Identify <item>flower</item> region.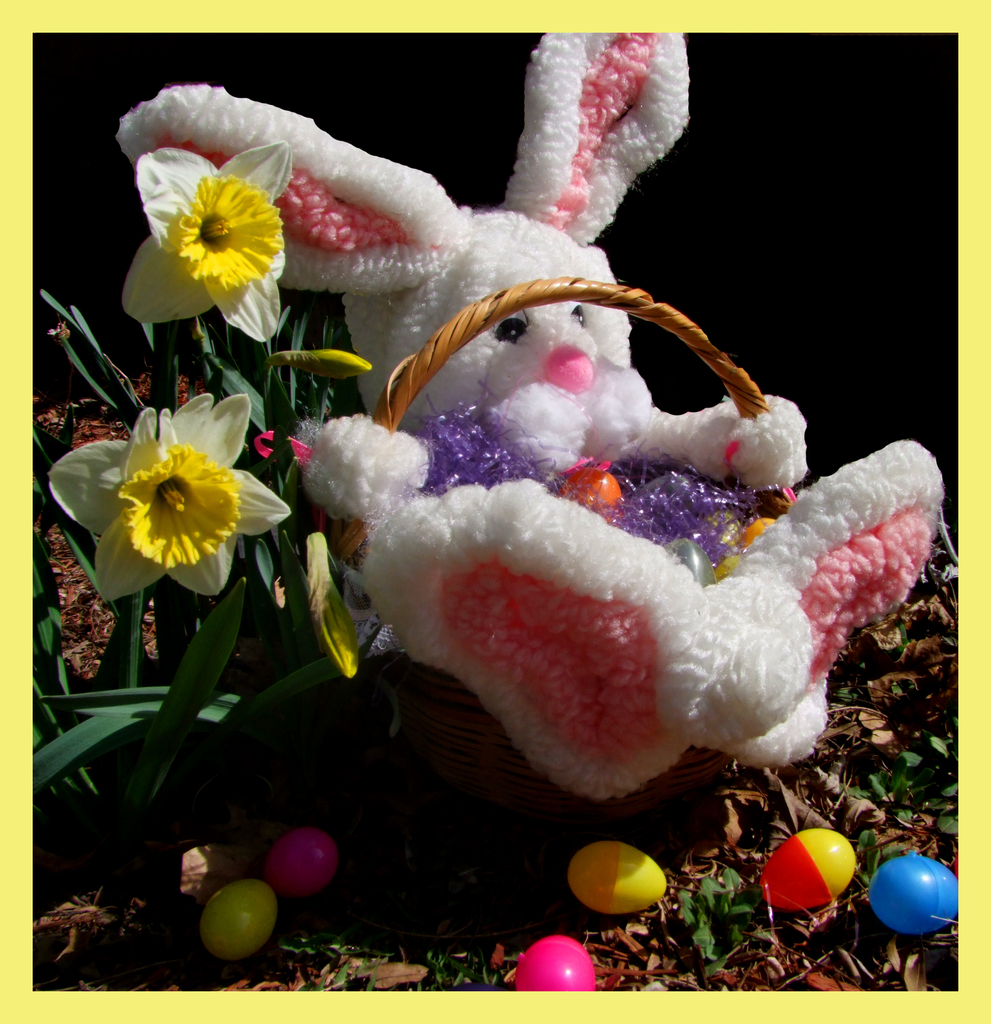
Region: box(268, 347, 373, 378).
